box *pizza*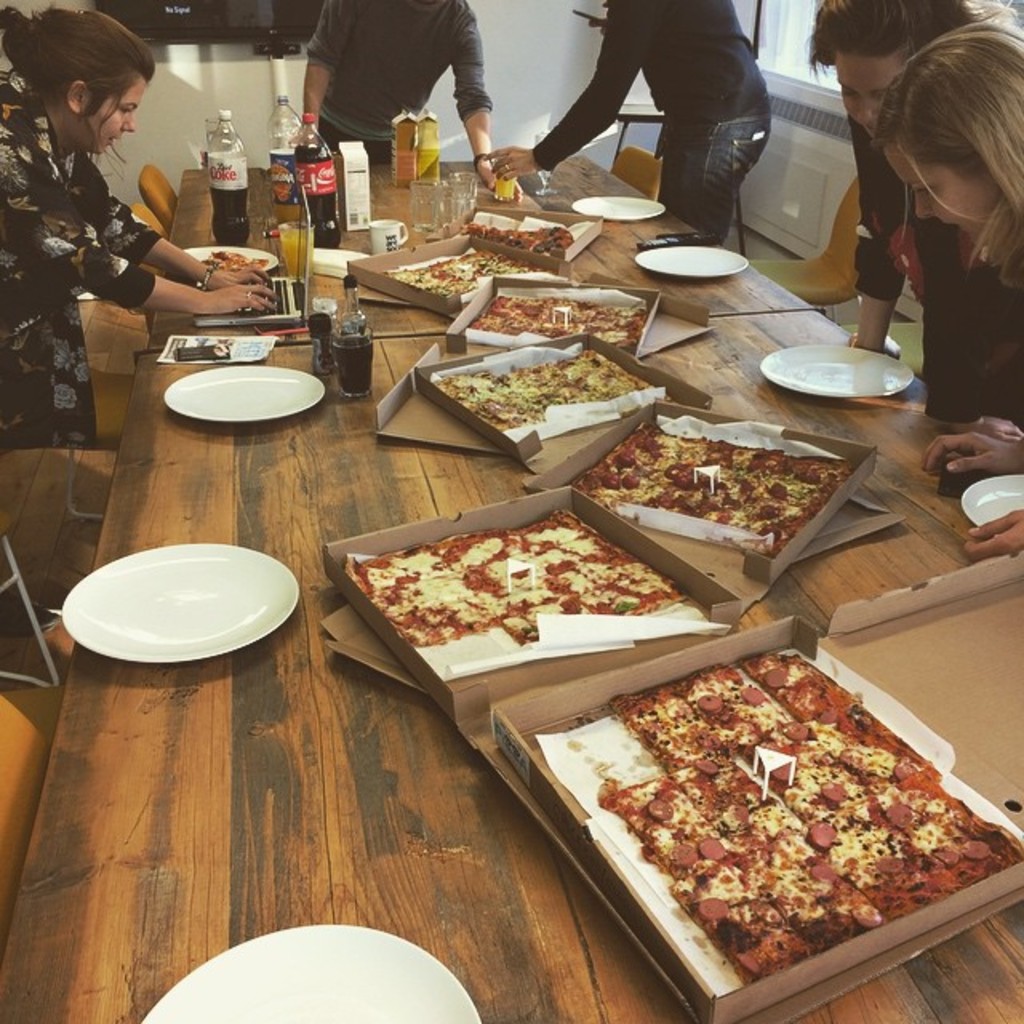
Rect(459, 214, 578, 258)
